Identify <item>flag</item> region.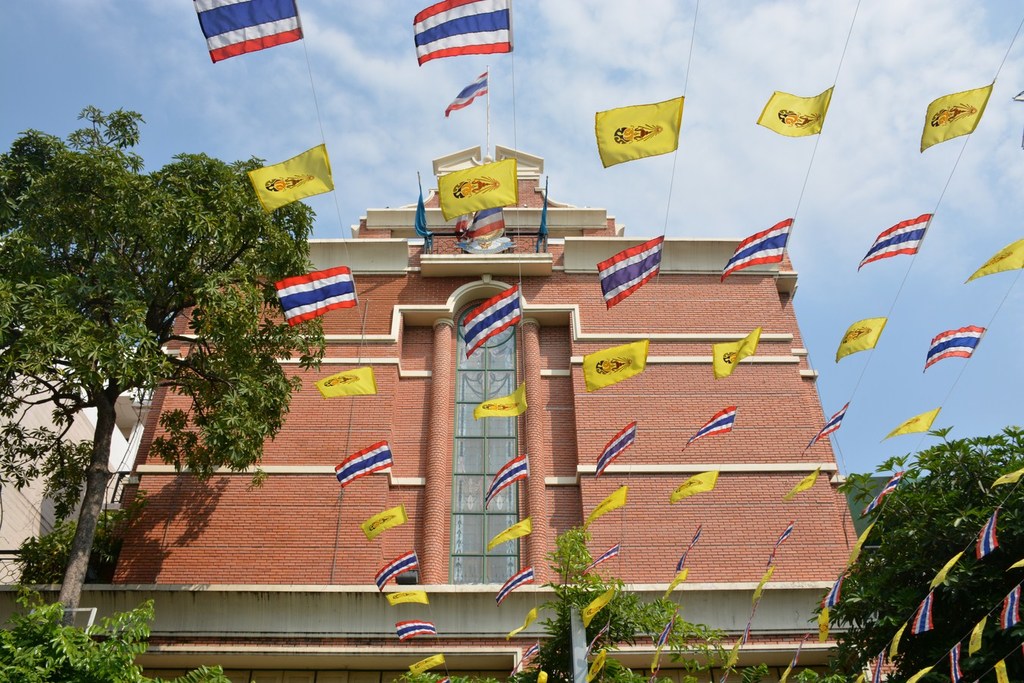
Region: l=462, t=281, r=525, b=354.
